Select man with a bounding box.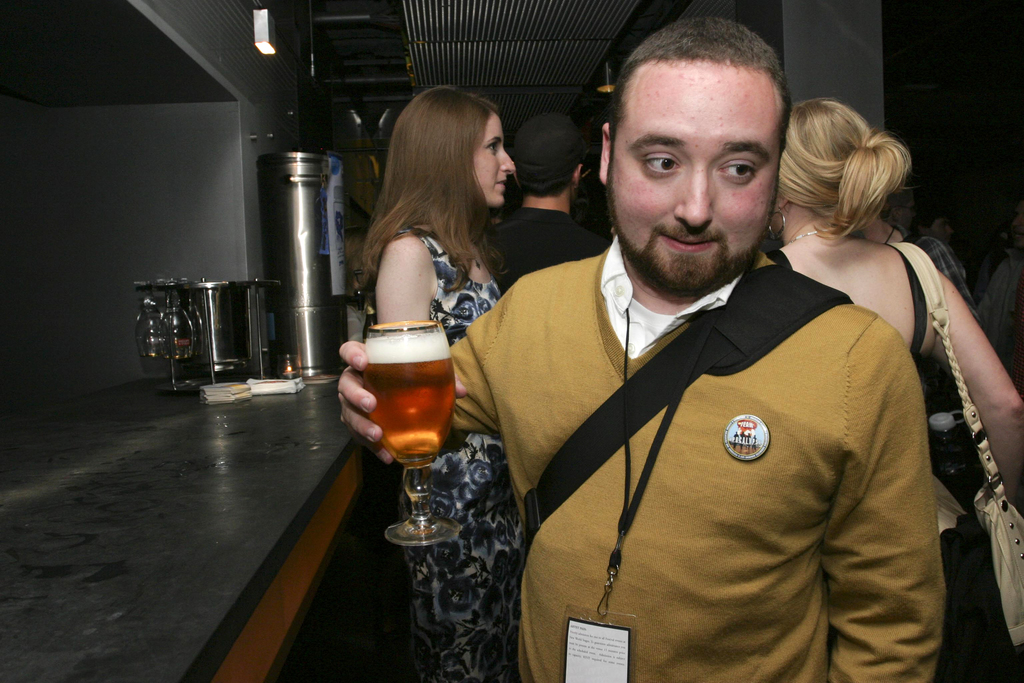
[x1=483, y1=109, x2=607, y2=297].
